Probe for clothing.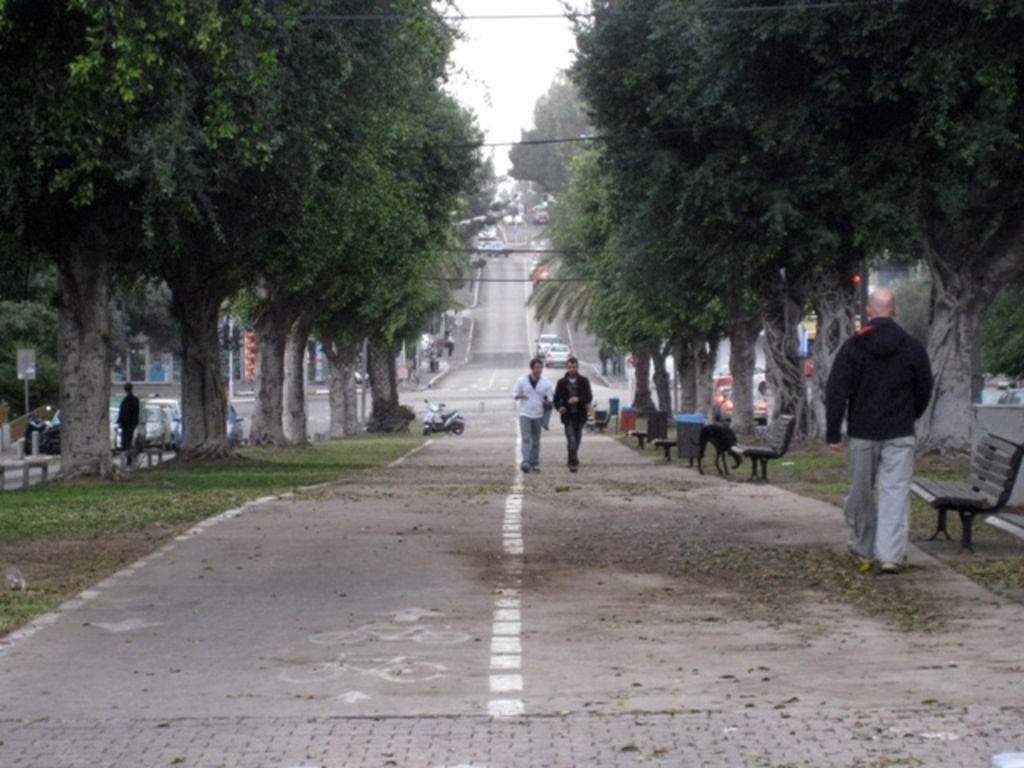
Probe result: {"x1": 555, "y1": 371, "x2": 595, "y2": 461}.
